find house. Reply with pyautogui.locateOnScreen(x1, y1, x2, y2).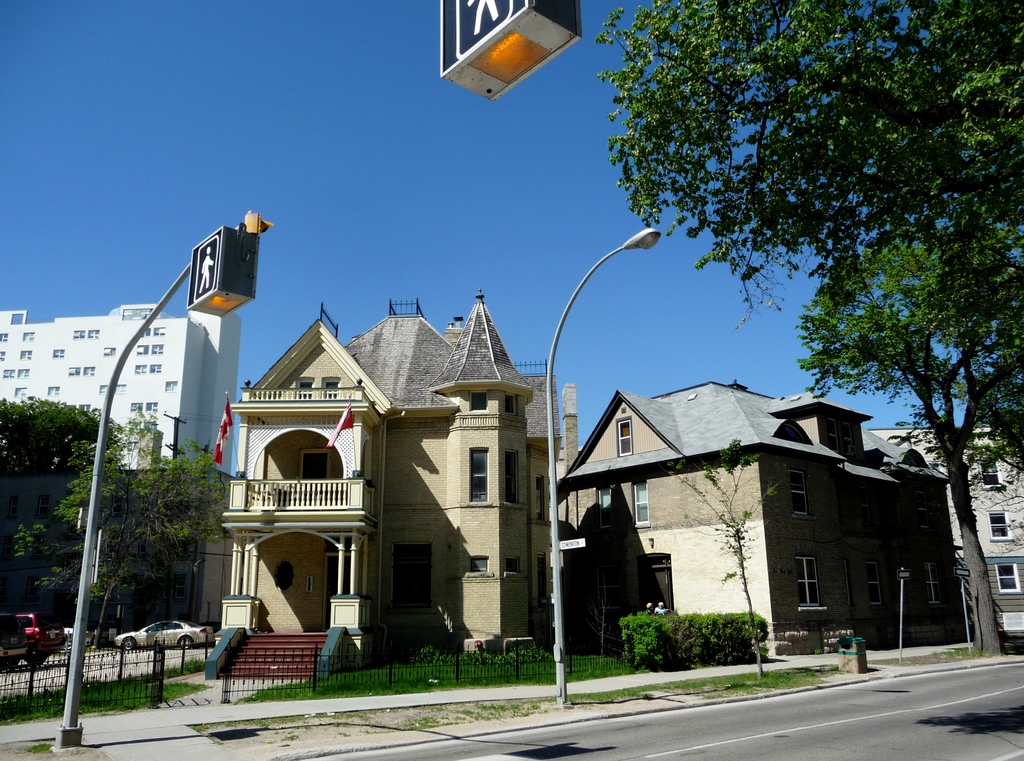
pyautogui.locateOnScreen(215, 284, 589, 701).
